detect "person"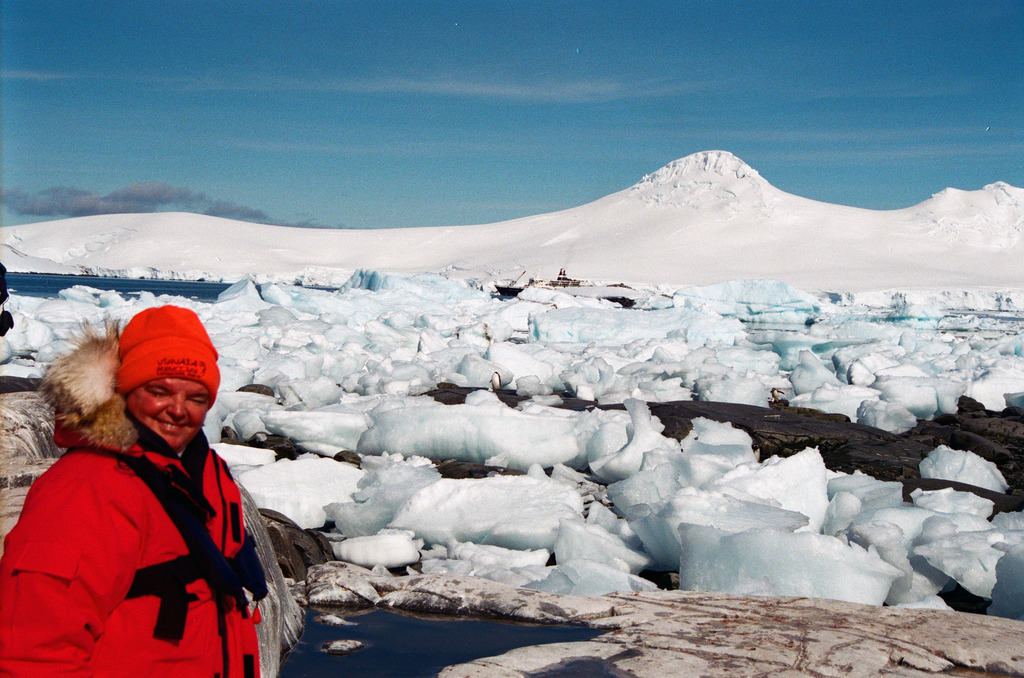
bbox=[0, 309, 310, 677]
